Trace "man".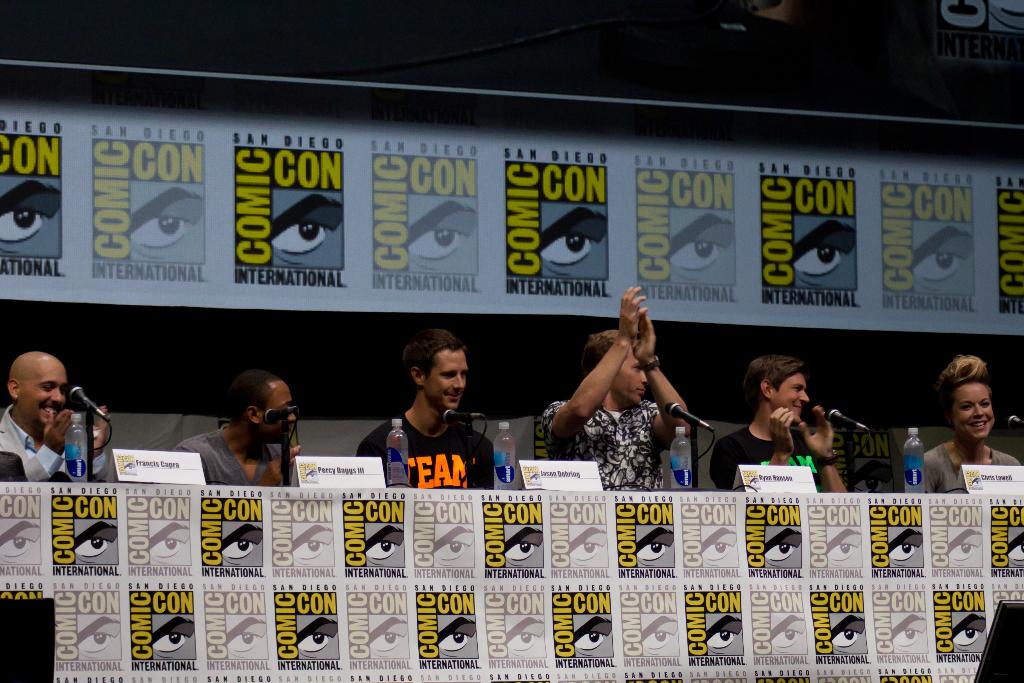
Traced to {"left": 0, "top": 352, "right": 114, "bottom": 483}.
